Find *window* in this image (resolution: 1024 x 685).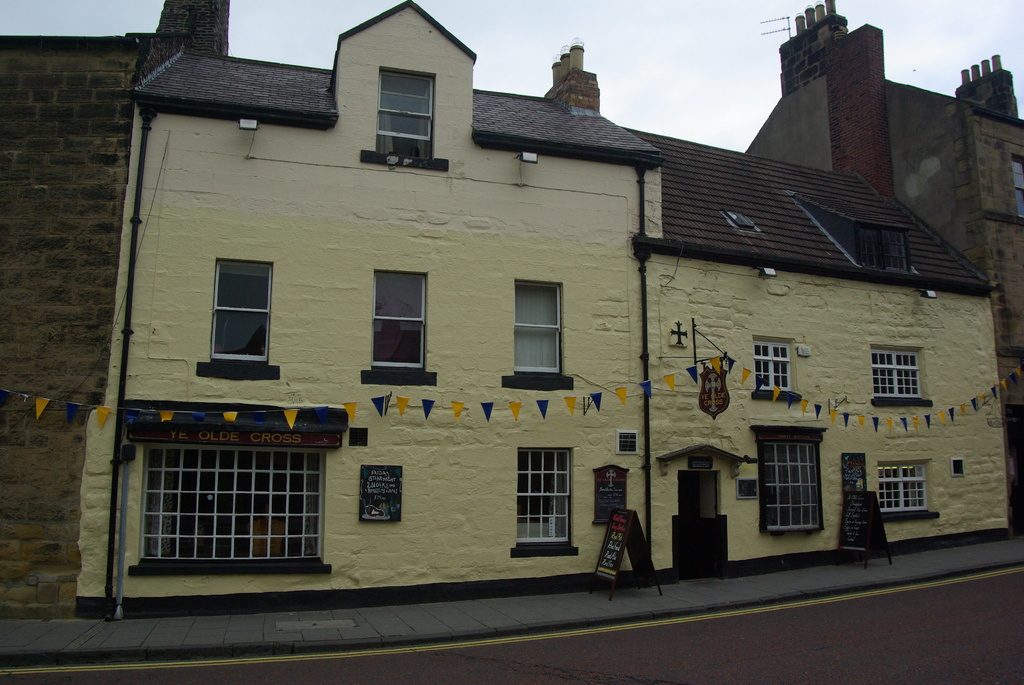
<region>879, 458, 939, 518</region>.
